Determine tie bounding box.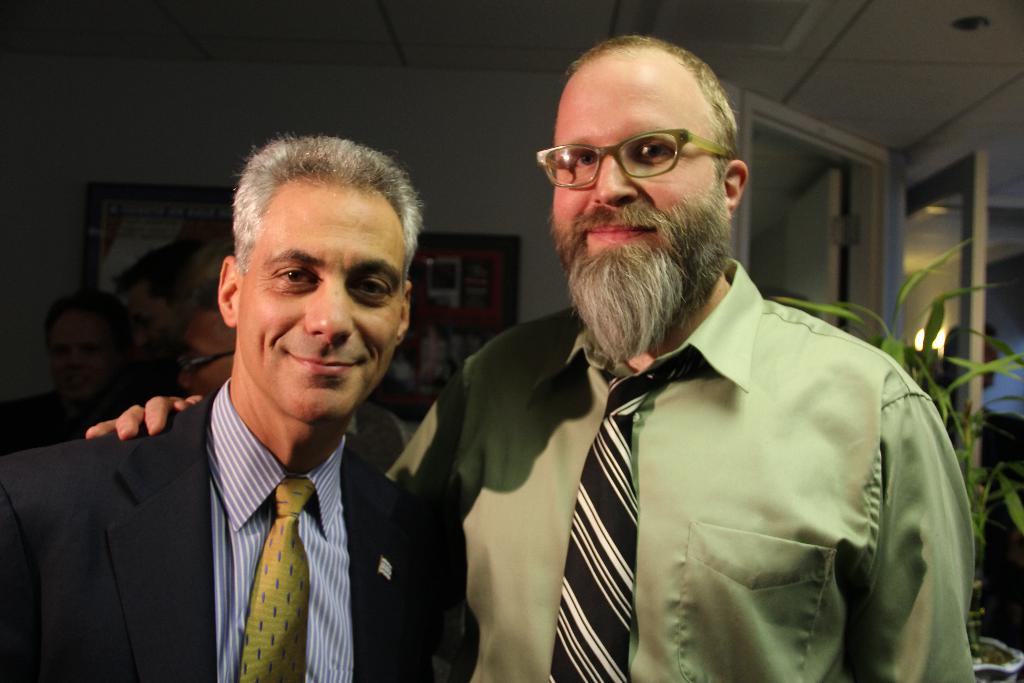
Determined: box(545, 359, 703, 682).
